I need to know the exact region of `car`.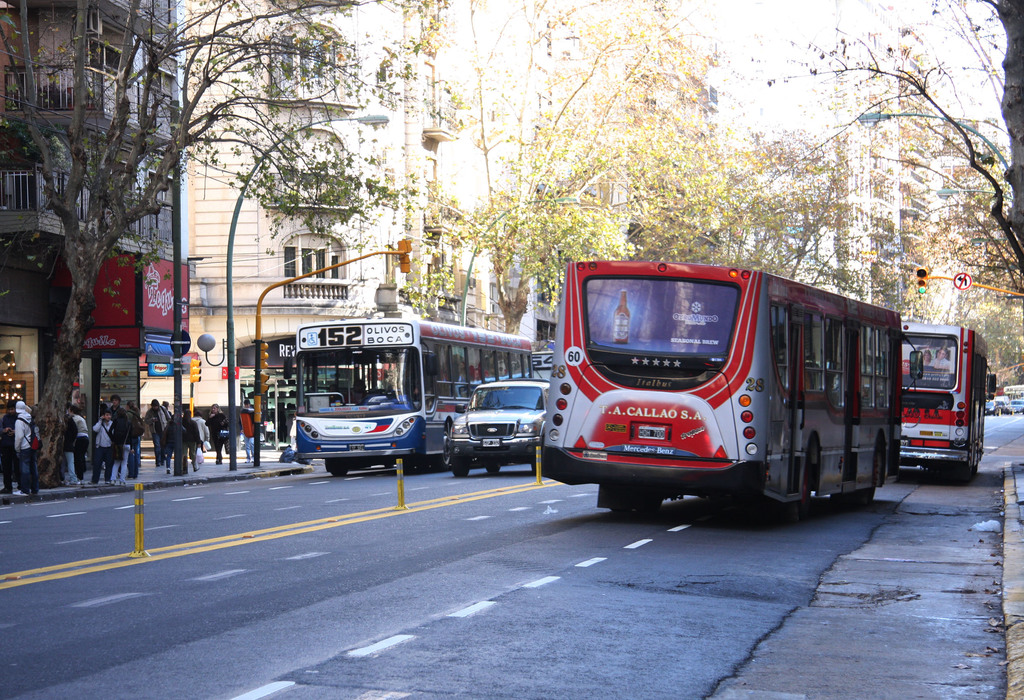
Region: x1=986, y1=401, x2=997, y2=417.
